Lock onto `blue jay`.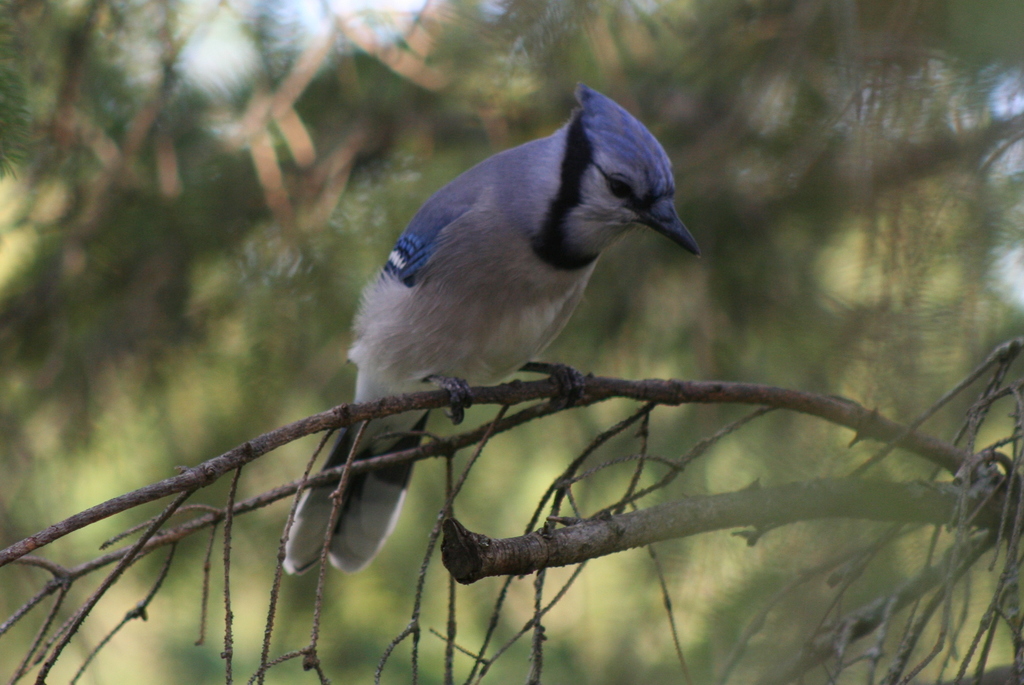
Locked: {"left": 276, "top": 77, "right": 701, "bottom": 574}.
